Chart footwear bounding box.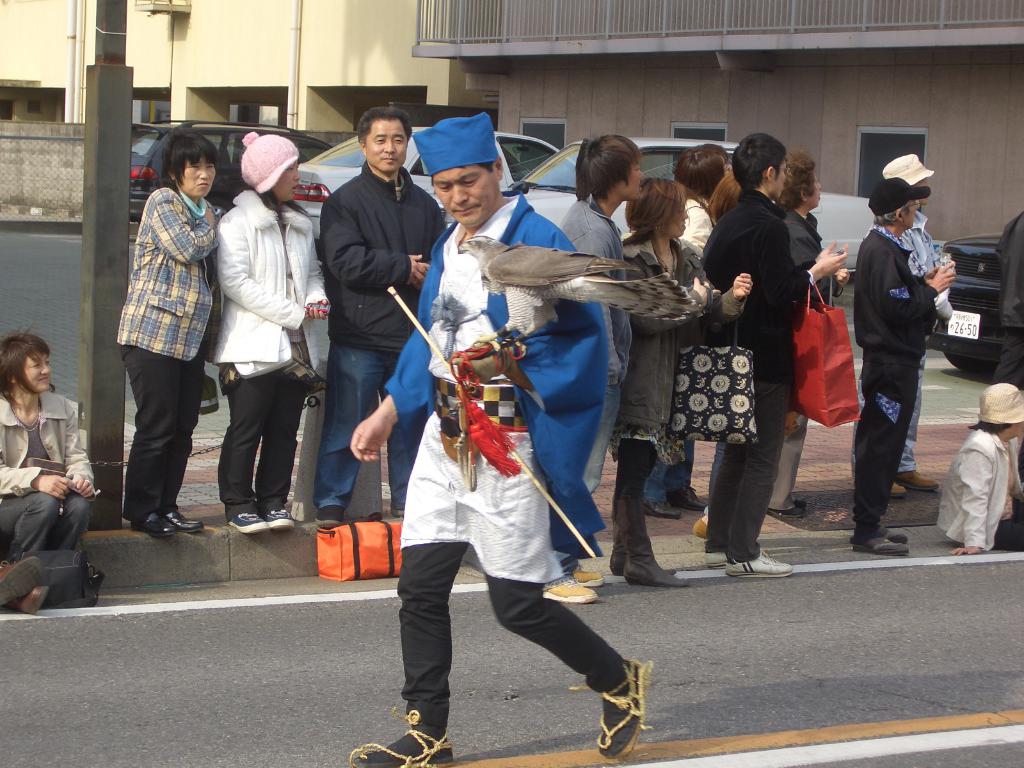
Charted: <region>705, 554, 730, 569</region>.
